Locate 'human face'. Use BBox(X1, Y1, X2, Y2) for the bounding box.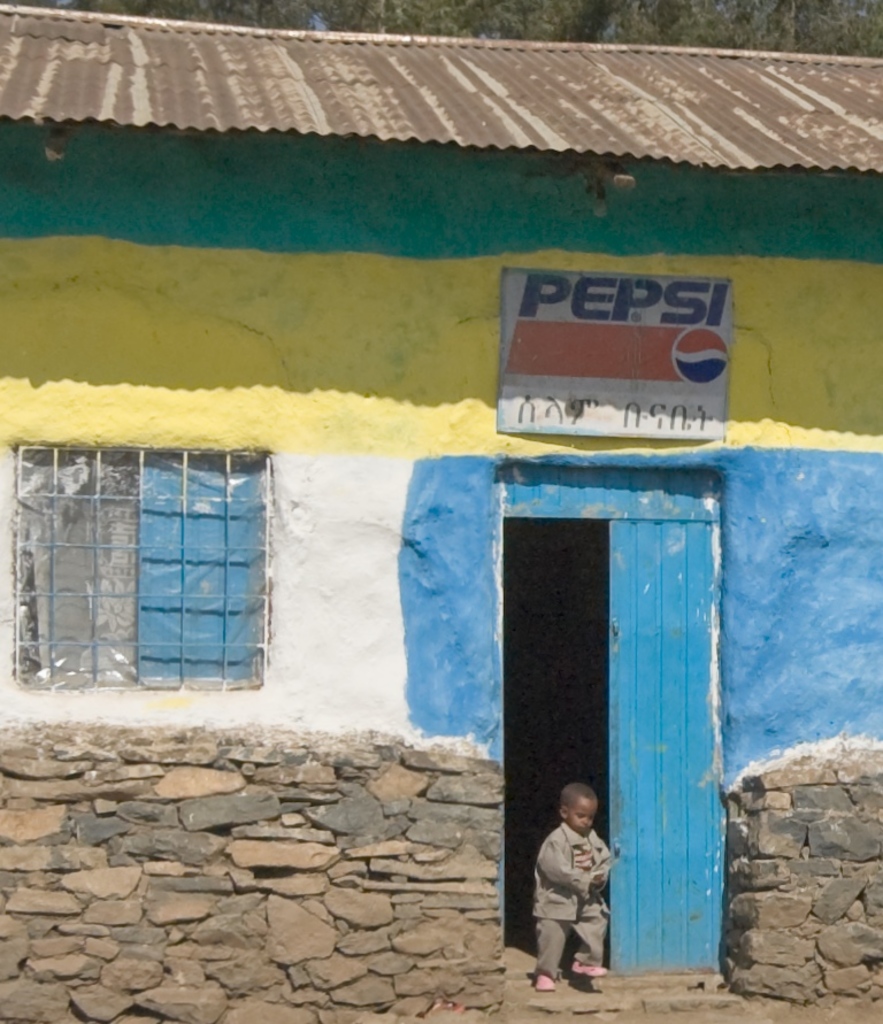
BBox(568, 795, 599, 834).
